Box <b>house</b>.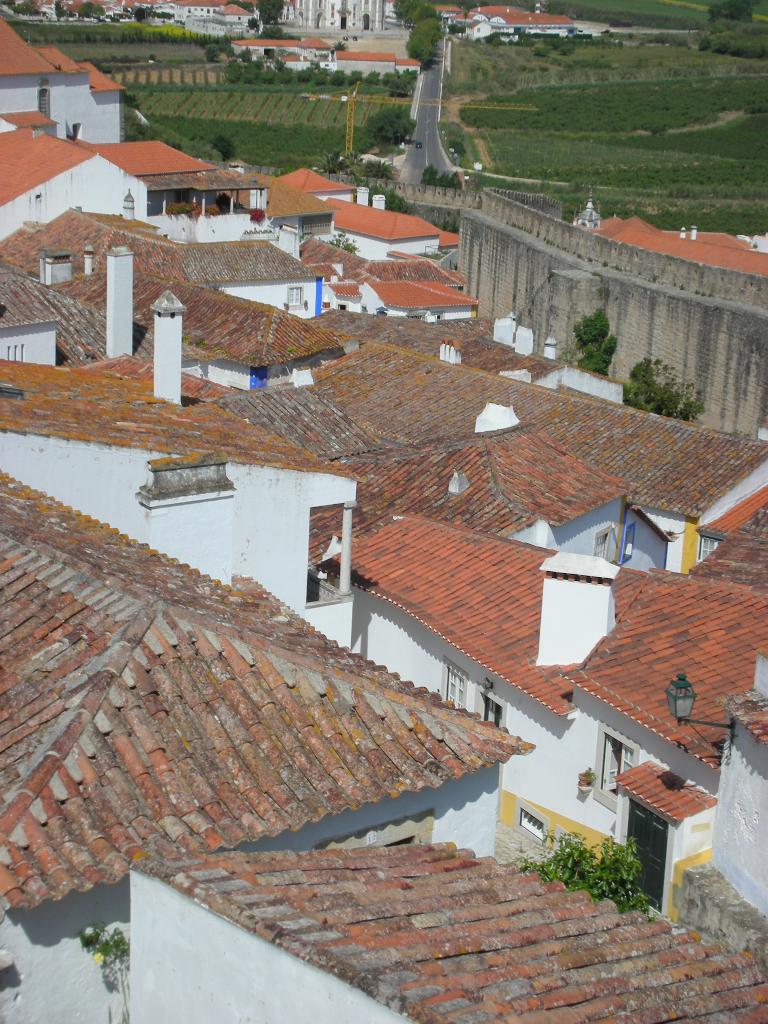
<bbox>156, 239, 340, 321</bbox>.
